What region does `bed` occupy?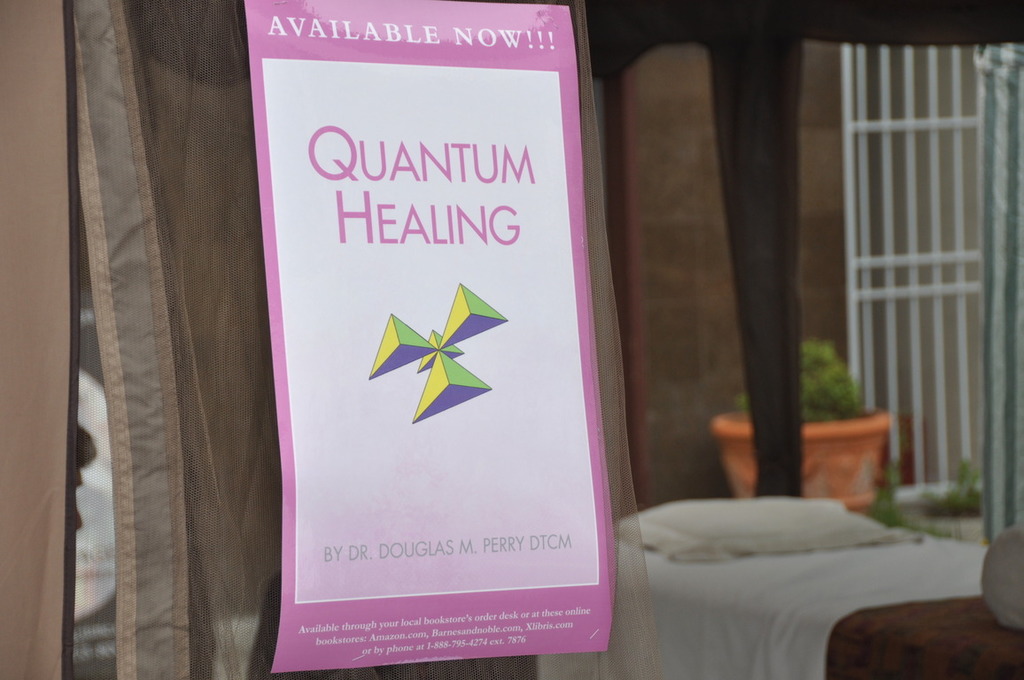
region(537, 493, 1023, 679).
